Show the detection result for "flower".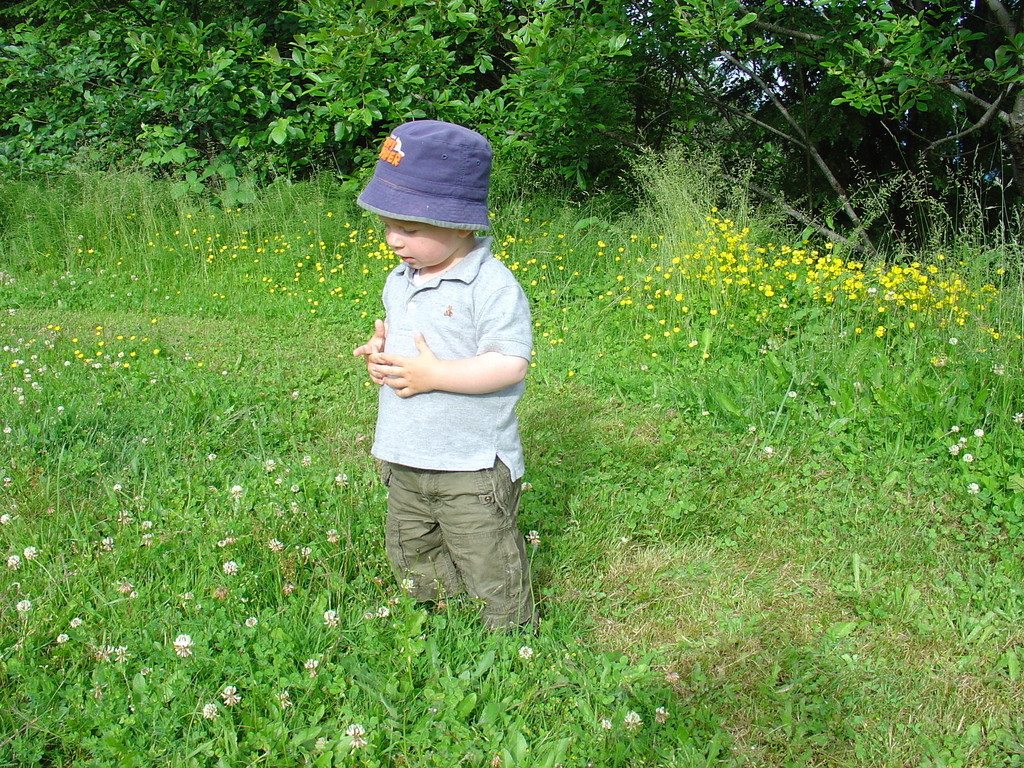
rect(104, 535, 114, 550).
